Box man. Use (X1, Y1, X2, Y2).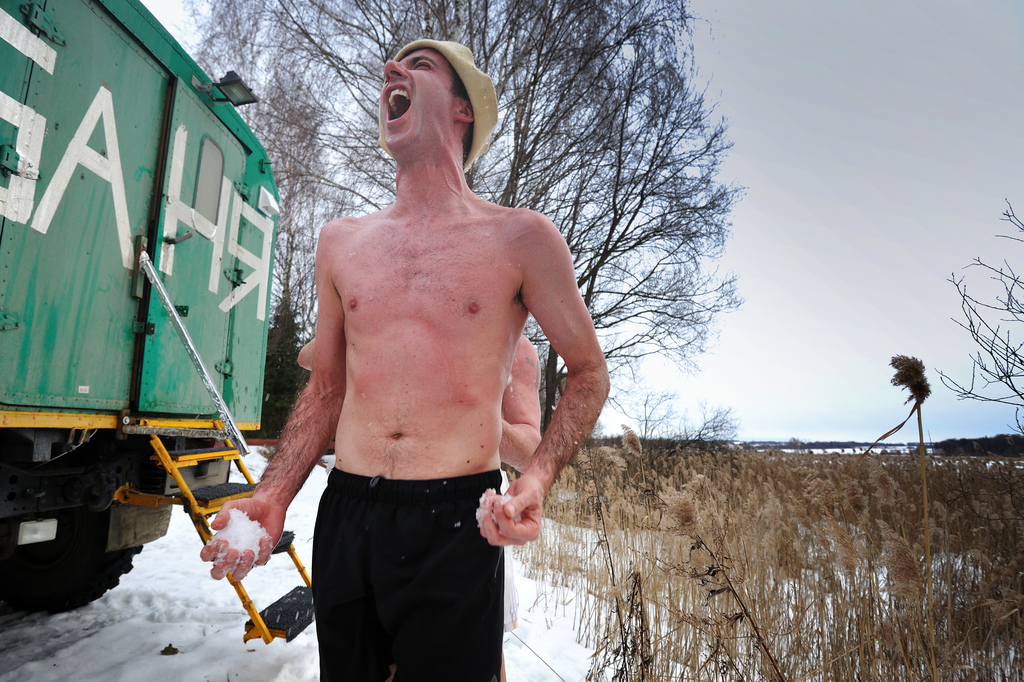
(295, 335, 540, 681).
